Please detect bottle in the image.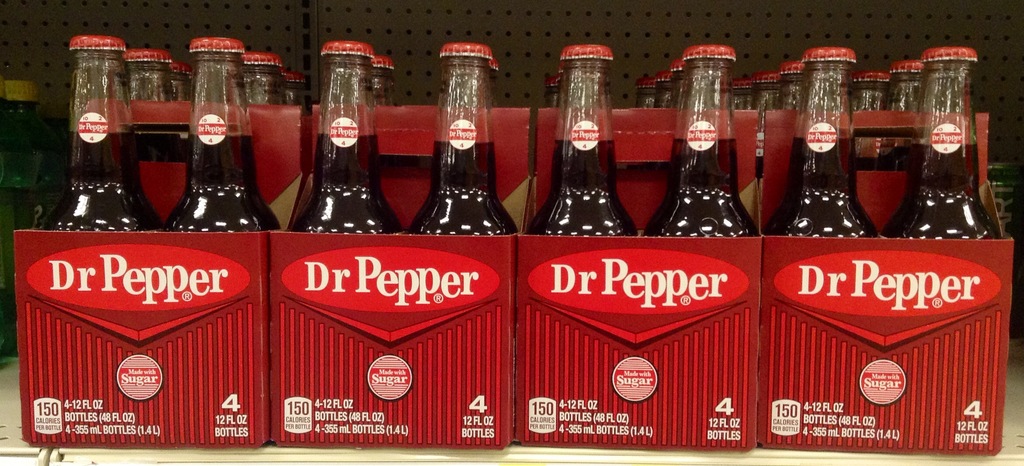
x1=544 y1=80 x2=559 y2=106.
